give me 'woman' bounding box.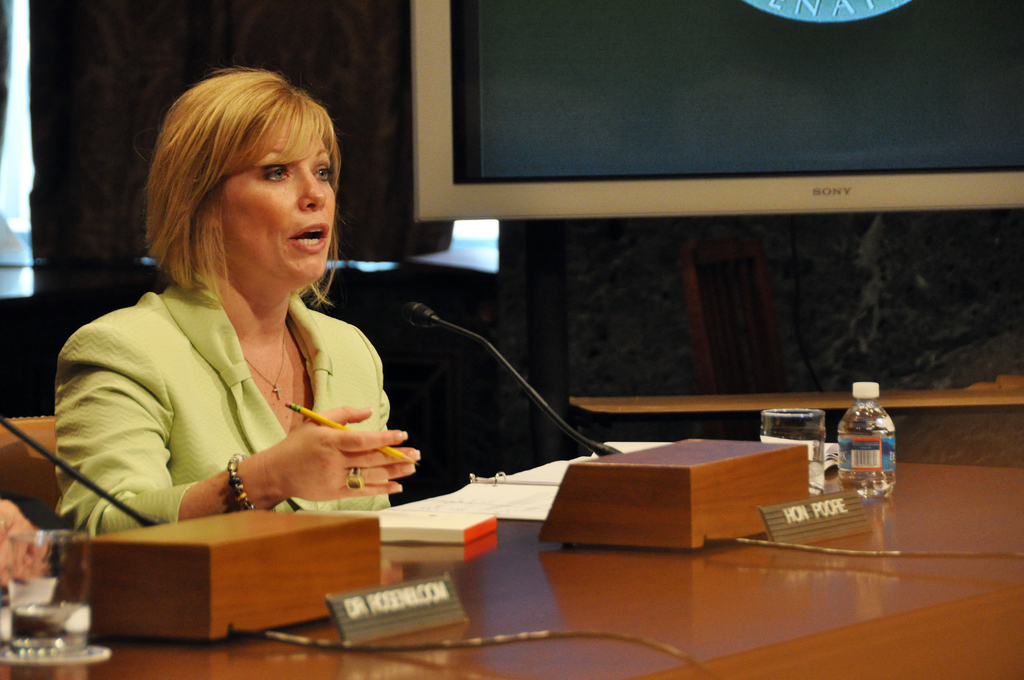
(x1=61, y1=65, x2=435, y2=581).
